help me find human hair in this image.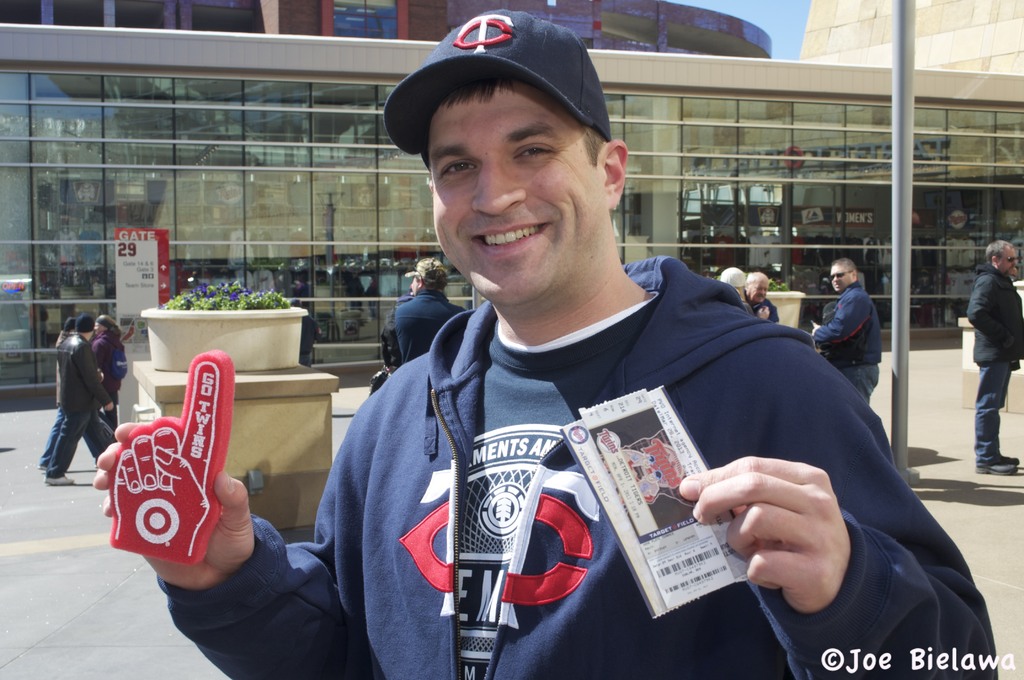
Found it: (415, 264, 450, 295).
